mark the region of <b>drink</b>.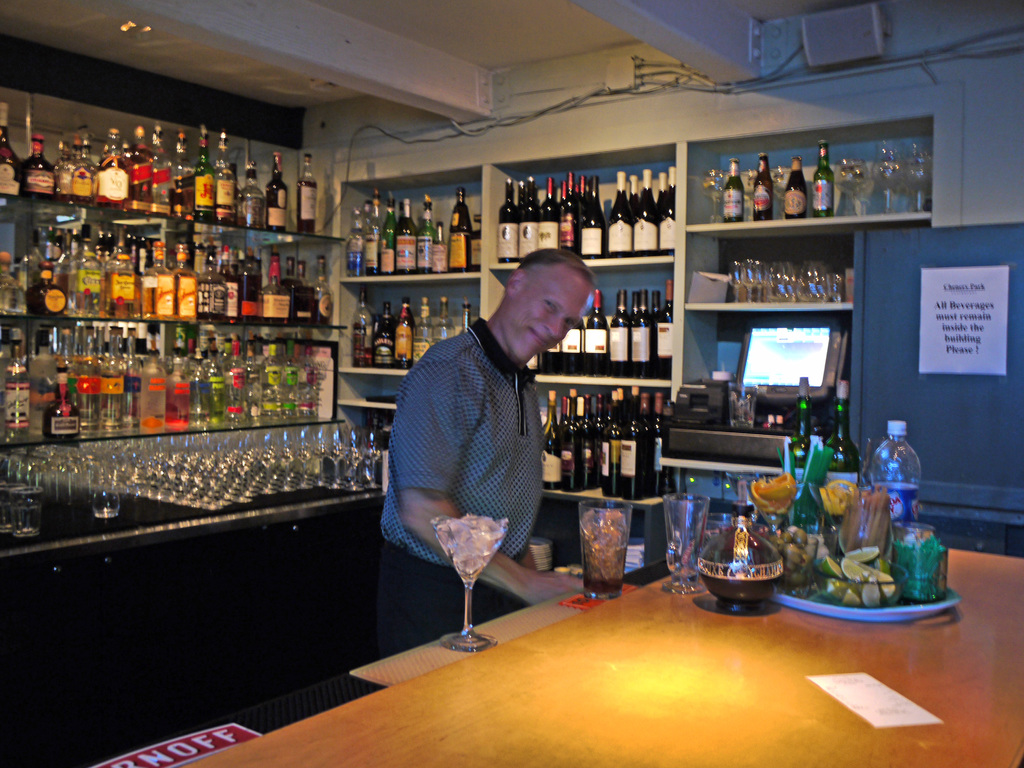
Region: select_region(516, 182, 523, 210).
